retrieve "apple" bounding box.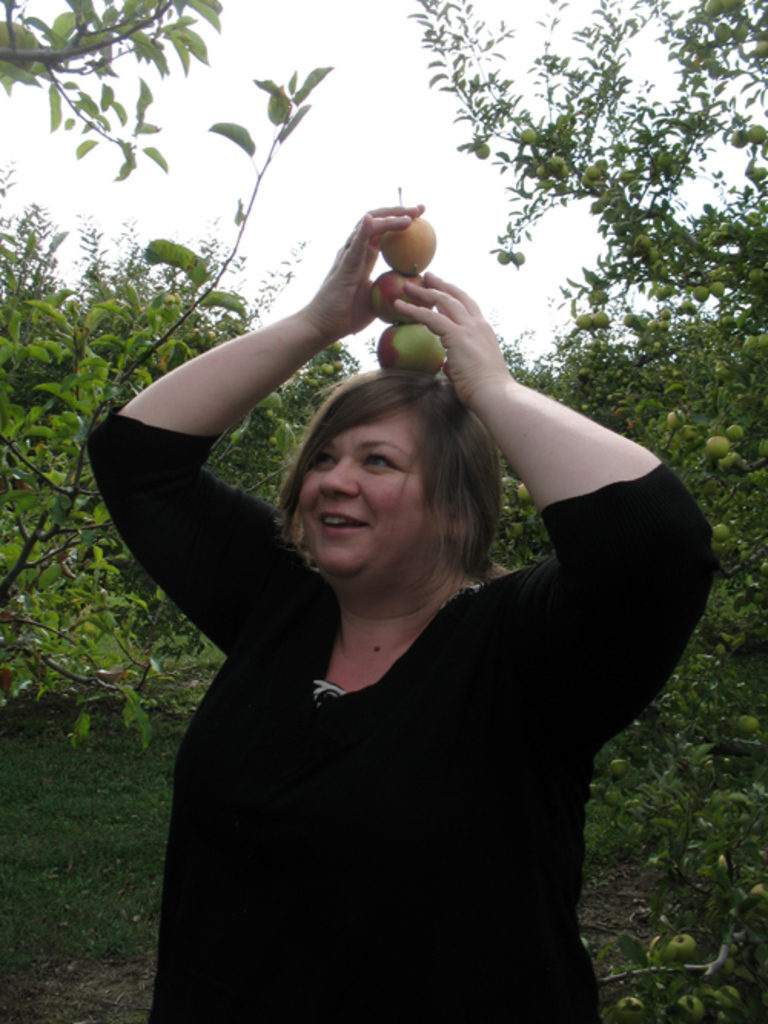
Bounding box: locate(381, 215, 436, 273).
